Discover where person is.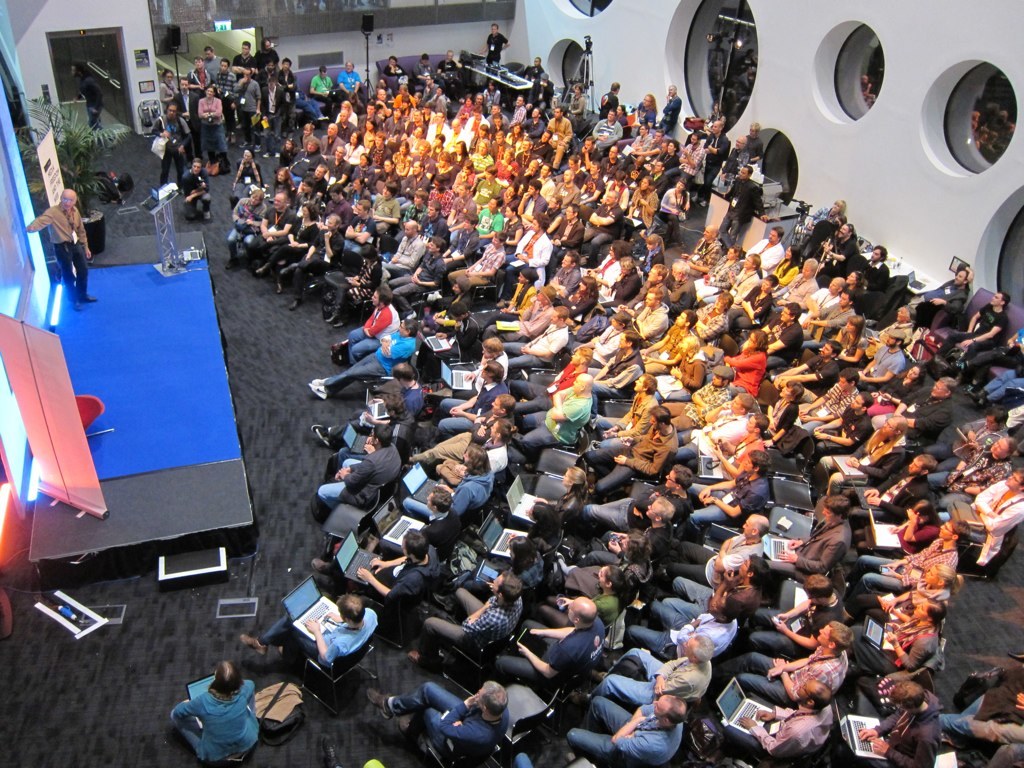
Discovered at (x1=557, y1=274, x2=599, y2=323).
